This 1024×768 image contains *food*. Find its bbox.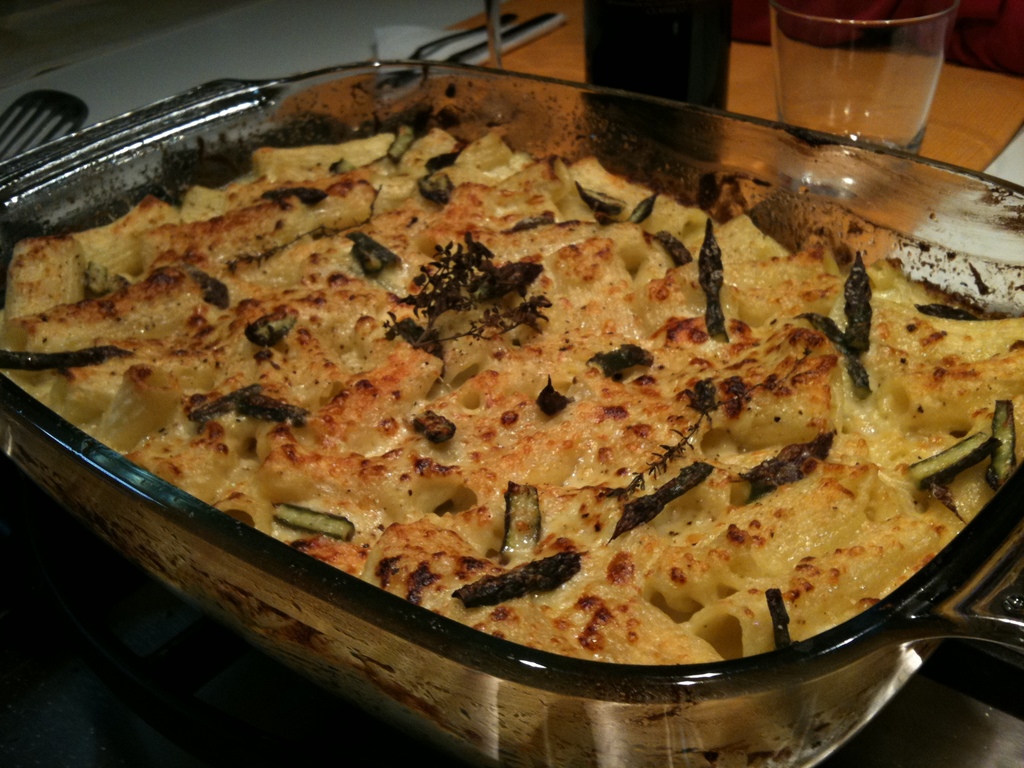
{"left": 58, "top": 59, "right": 971, "bottom": 655}.
